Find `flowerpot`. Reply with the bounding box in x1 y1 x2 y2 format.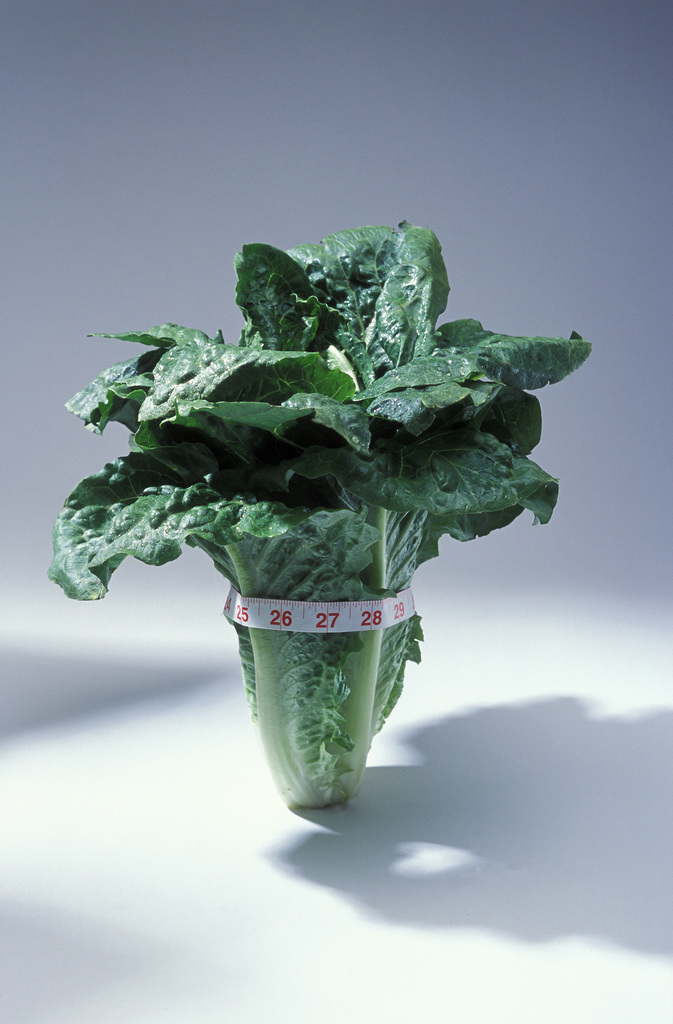
222 593 428 816.
